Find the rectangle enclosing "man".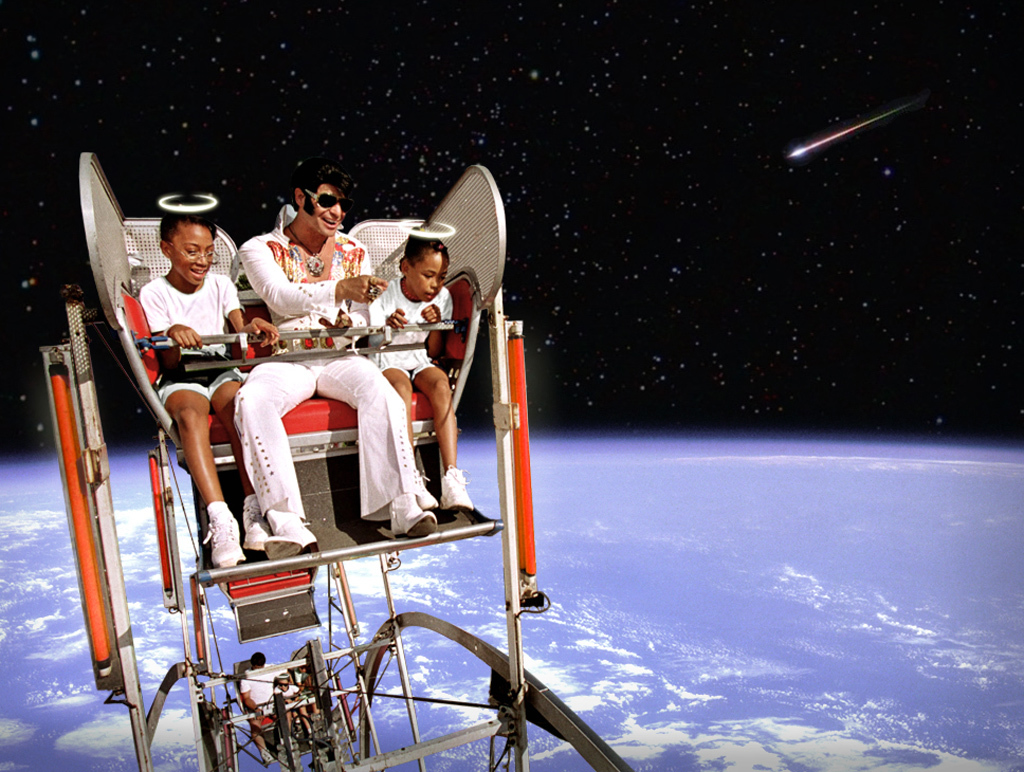
pyautogui.locateOnScreen(239, 168, 434, 562).
